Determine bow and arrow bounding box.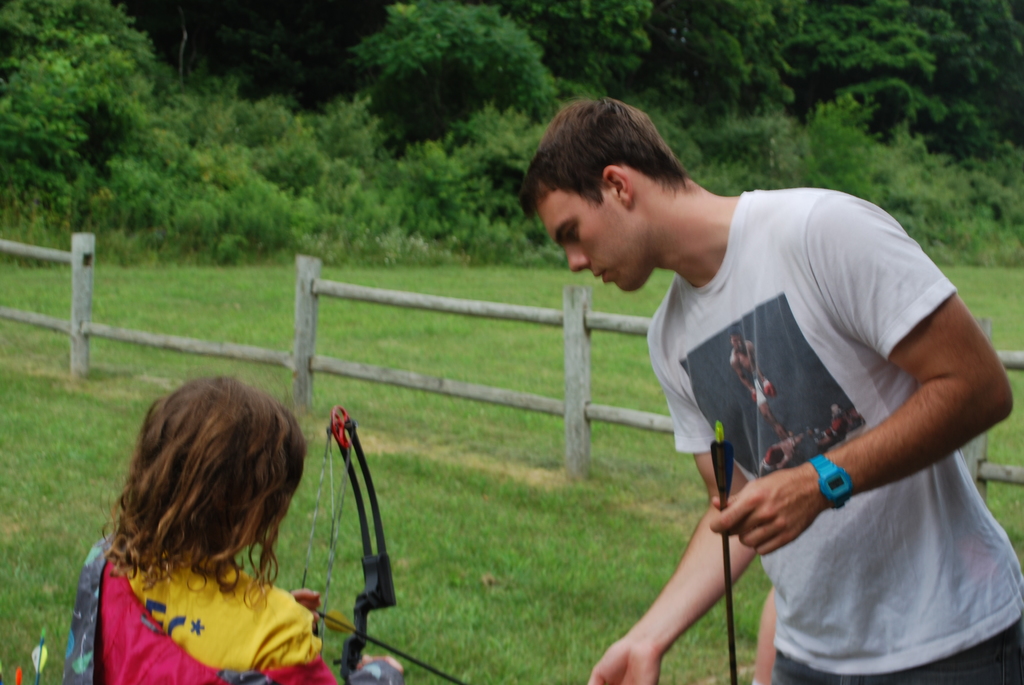
Determined: [left=705, top=415, right=736, bottom=684].
